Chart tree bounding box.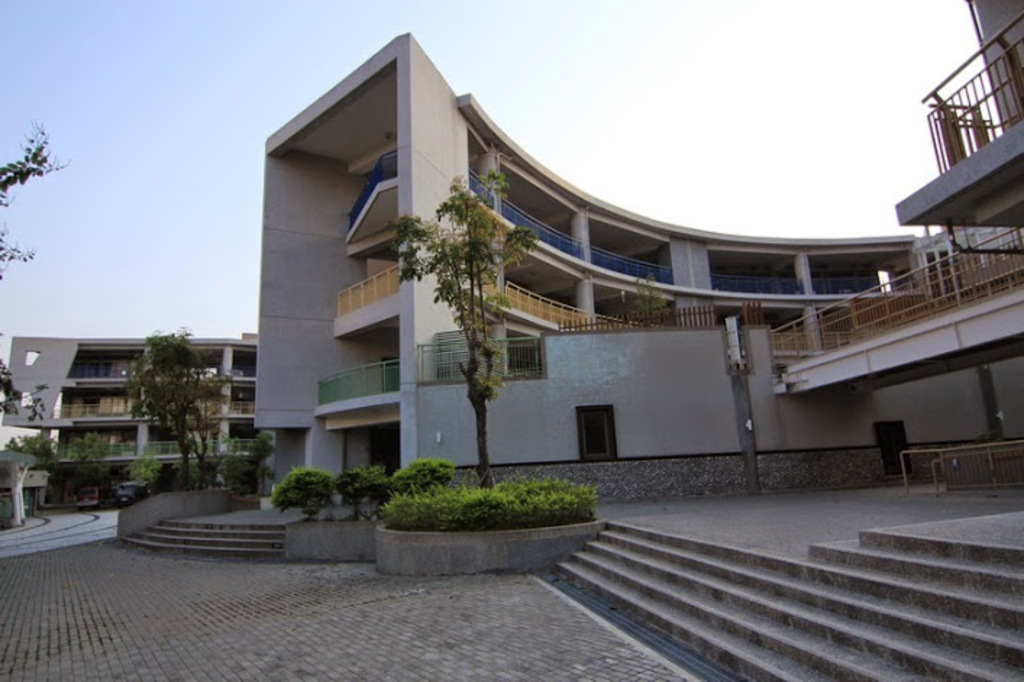
Charted: 1 427 62 513.
